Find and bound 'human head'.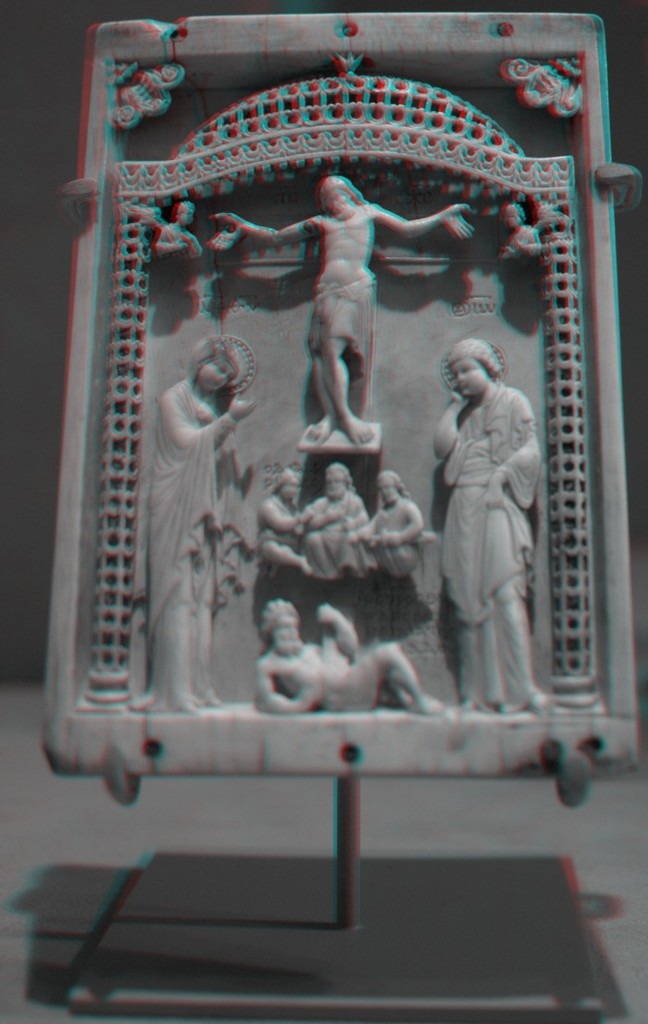
Bound: rect(173, 200, 193, 231).
